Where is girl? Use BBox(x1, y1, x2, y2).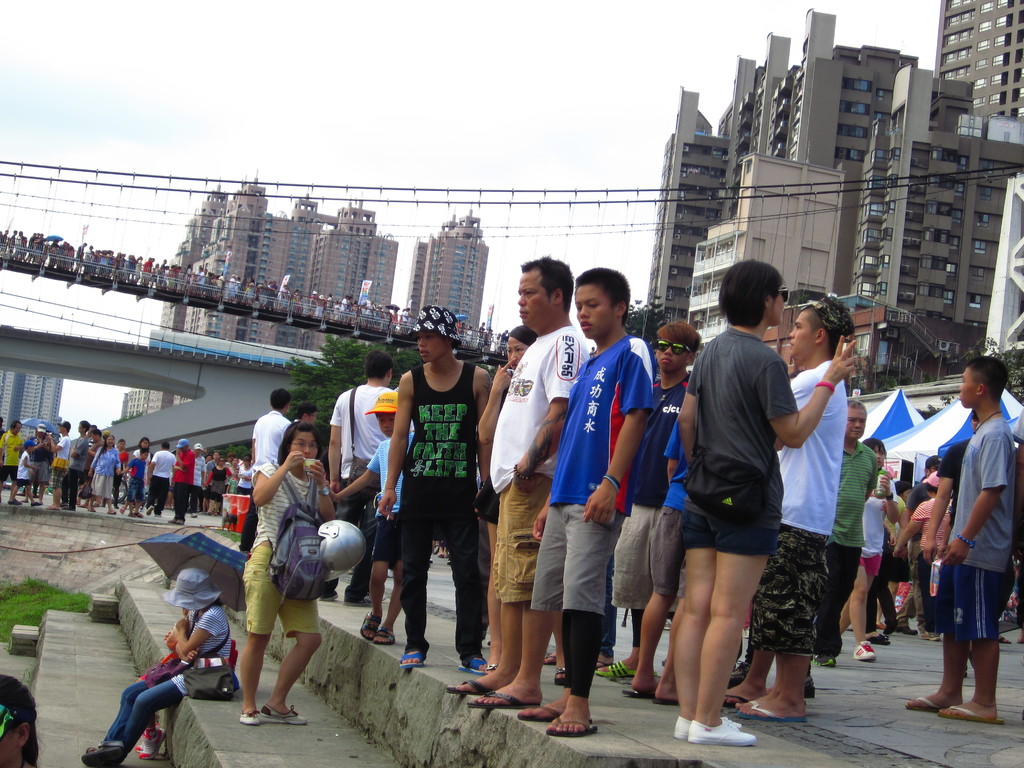
BBox(206, 456, 234, 514).
